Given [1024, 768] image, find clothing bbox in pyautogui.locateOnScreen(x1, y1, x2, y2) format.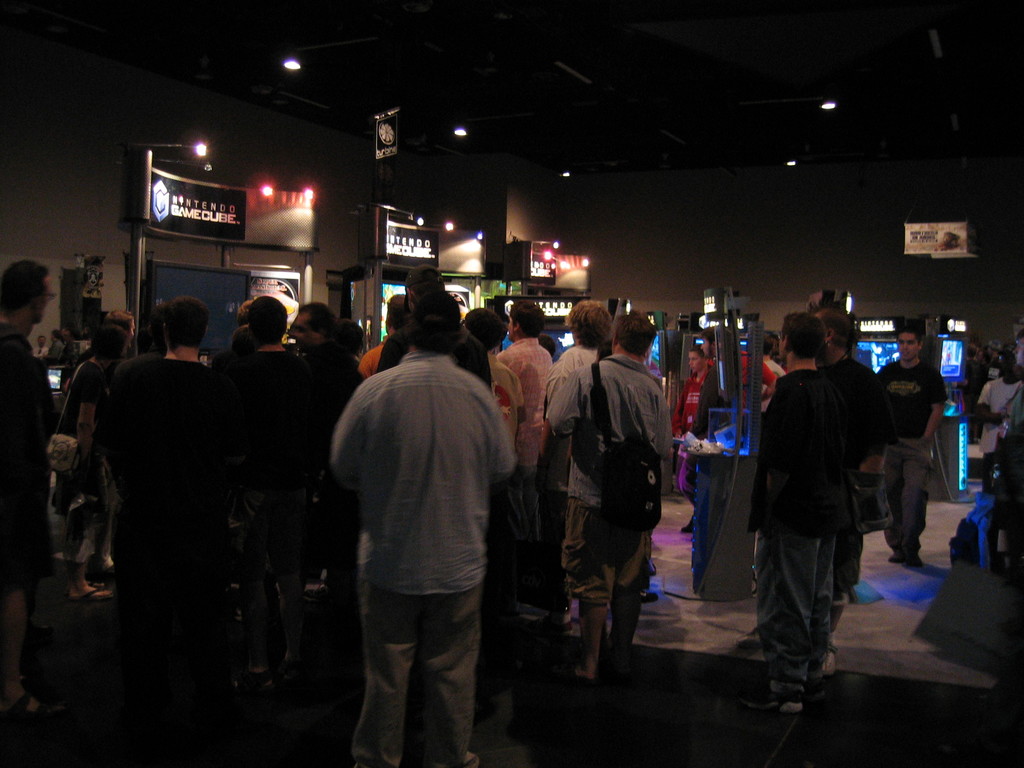
pyautogui.locateOnScreen(333, 341, 515, 764).
